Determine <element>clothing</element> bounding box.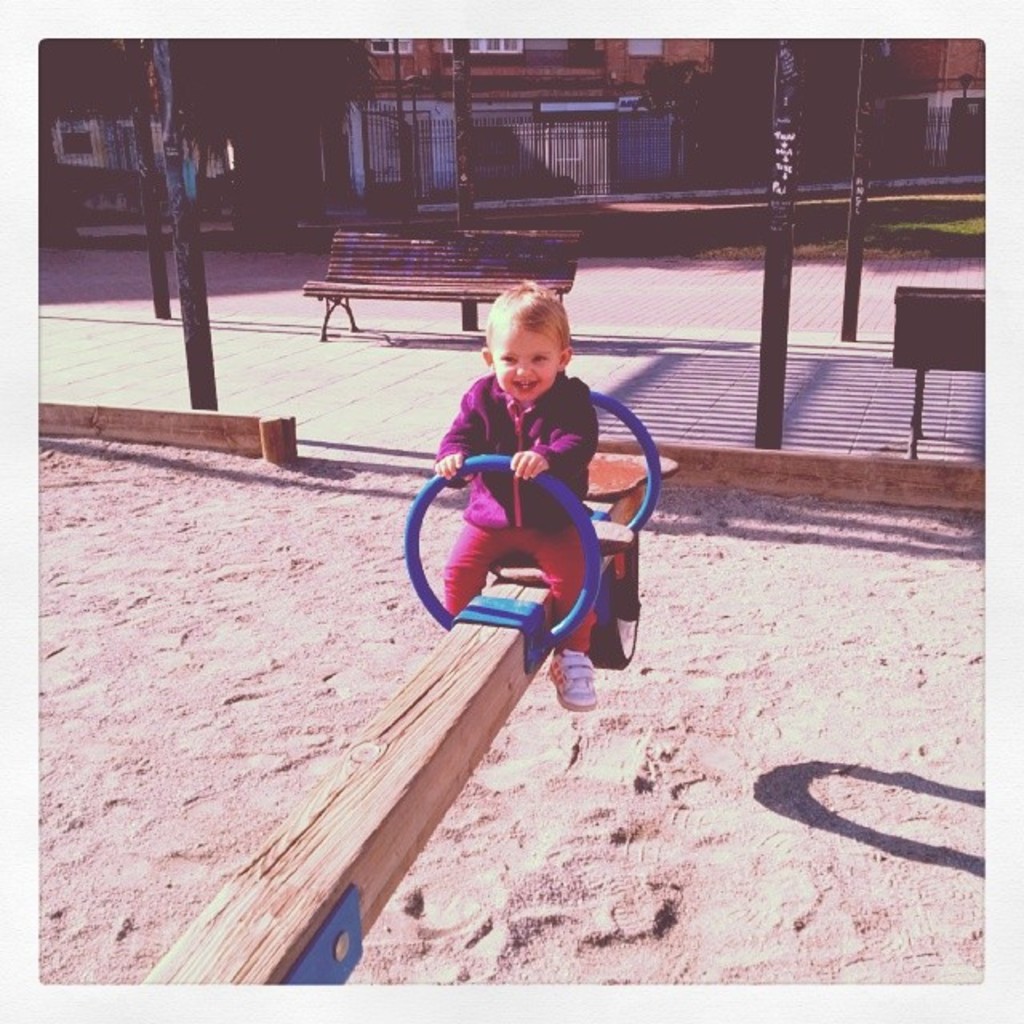
Determined: {"left": 434, "top": 373, "right": 629, "bottom": 669}.
